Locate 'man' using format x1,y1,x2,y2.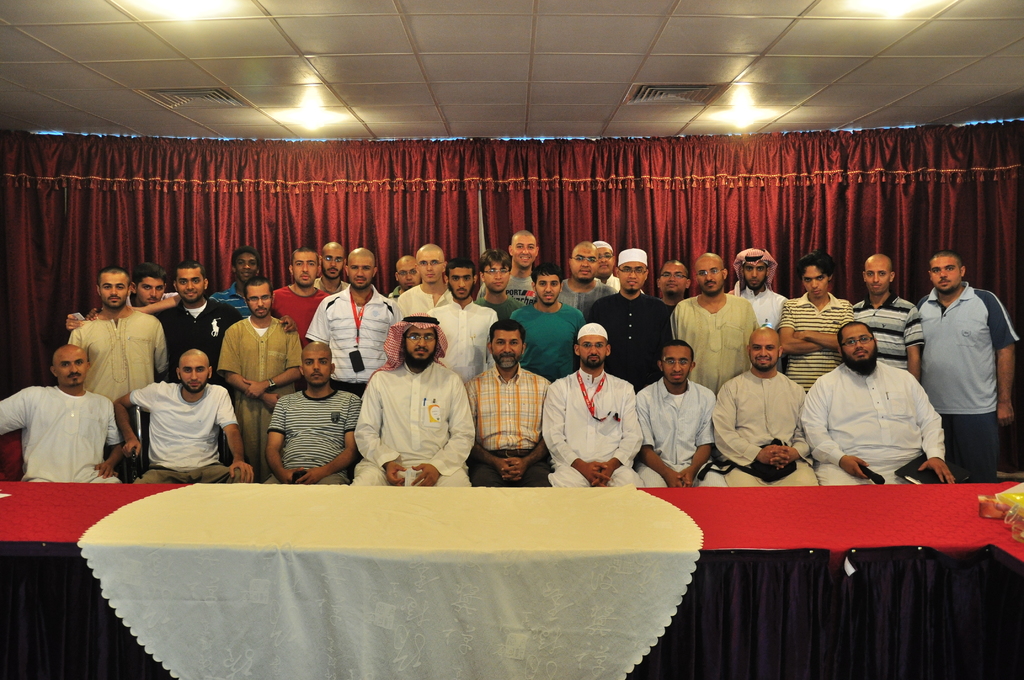
467,311,566,485.
